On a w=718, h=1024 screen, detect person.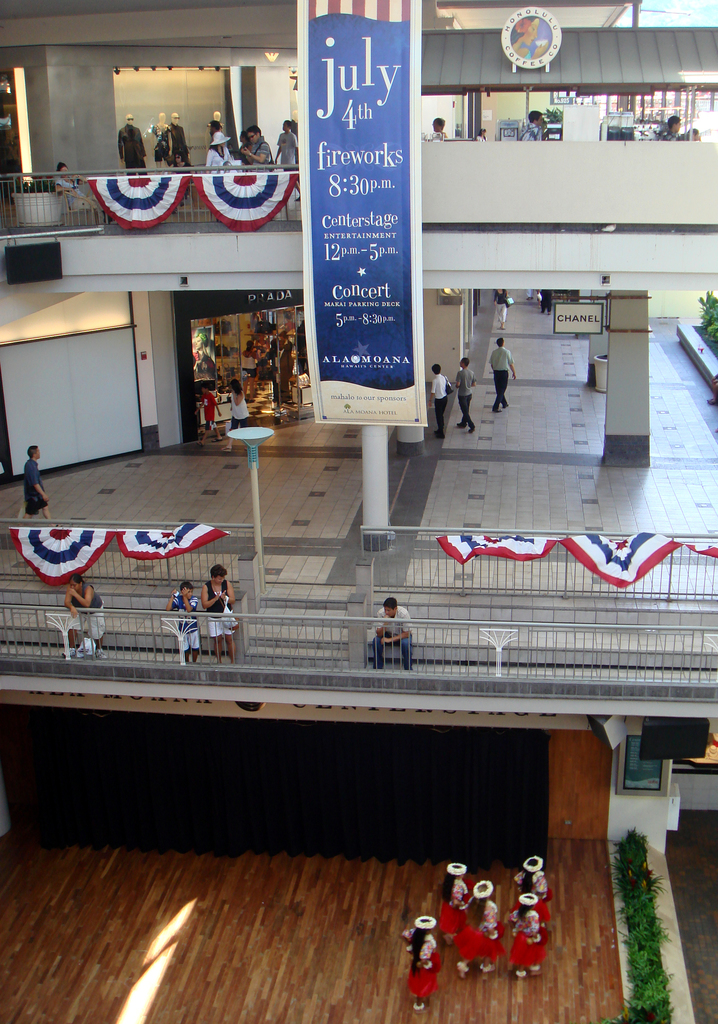
<region>226, 384, 272, 452</region>.
